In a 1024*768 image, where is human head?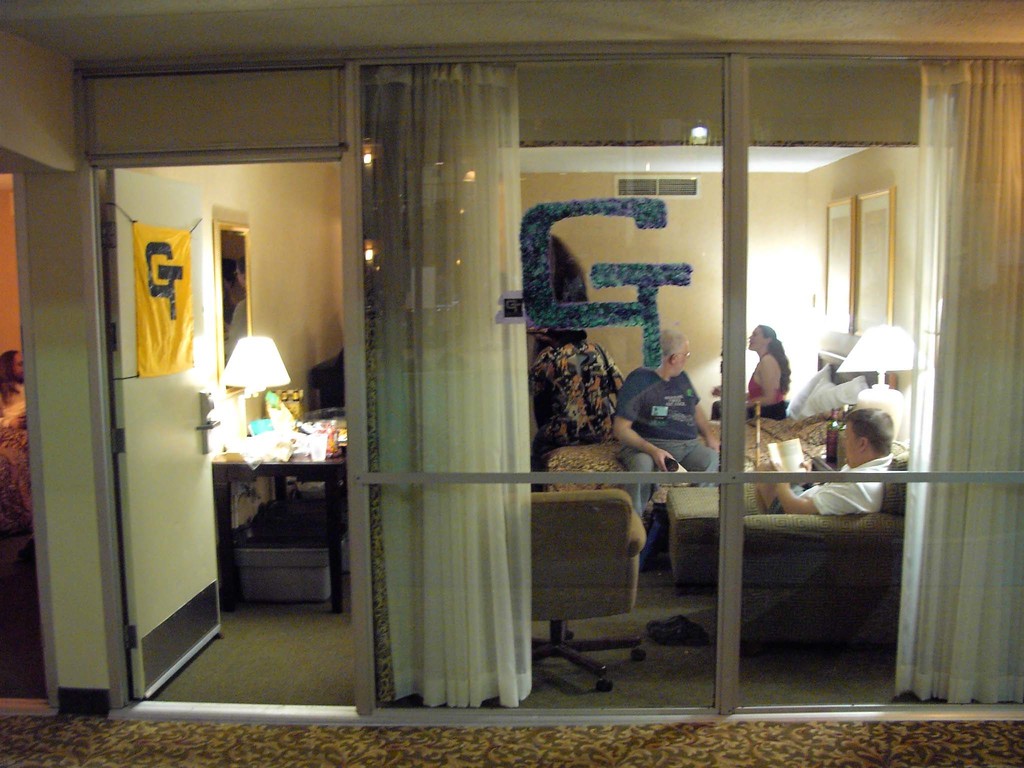
rect(842, 408, 890, 467).
